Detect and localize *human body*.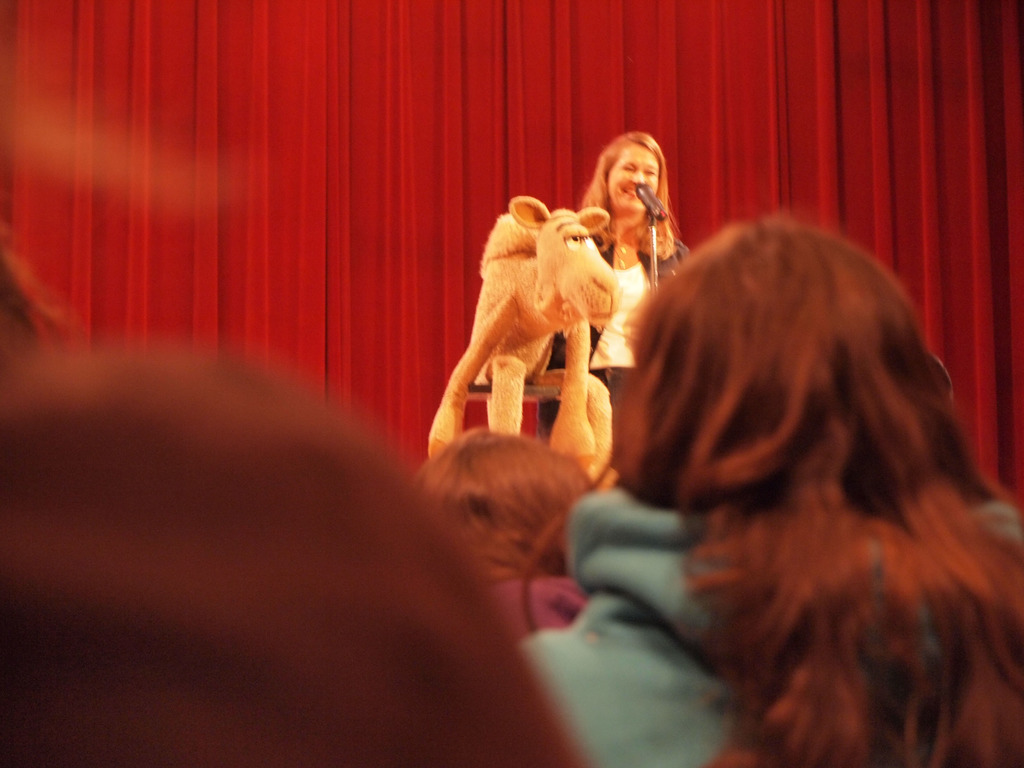
Localized at box(506, 495, 1023, 767).
